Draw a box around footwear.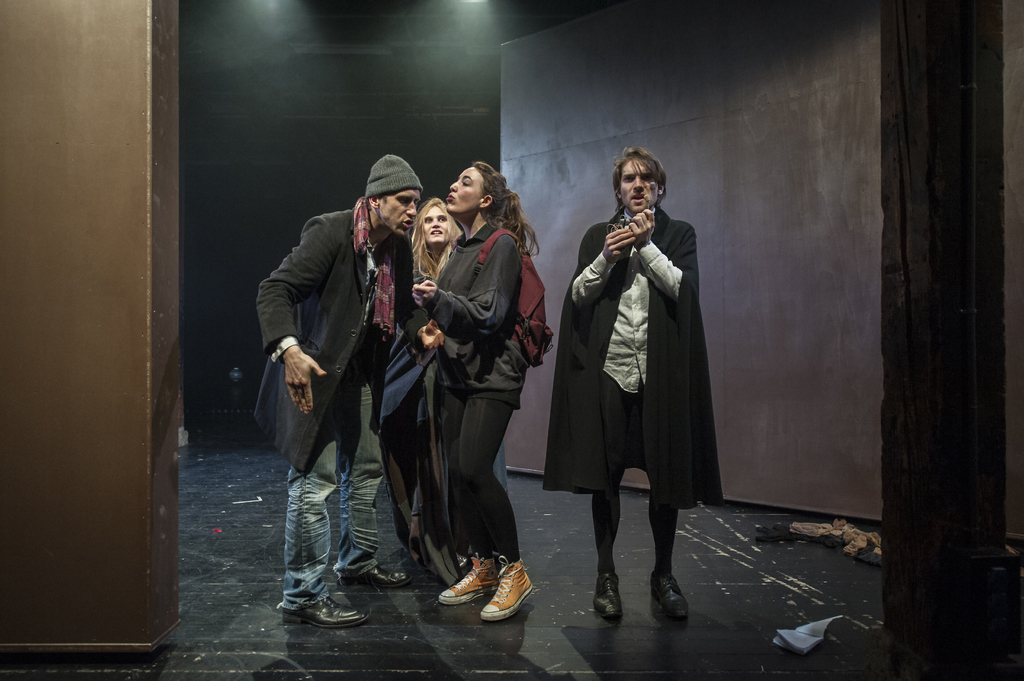
589/570/626/616.
